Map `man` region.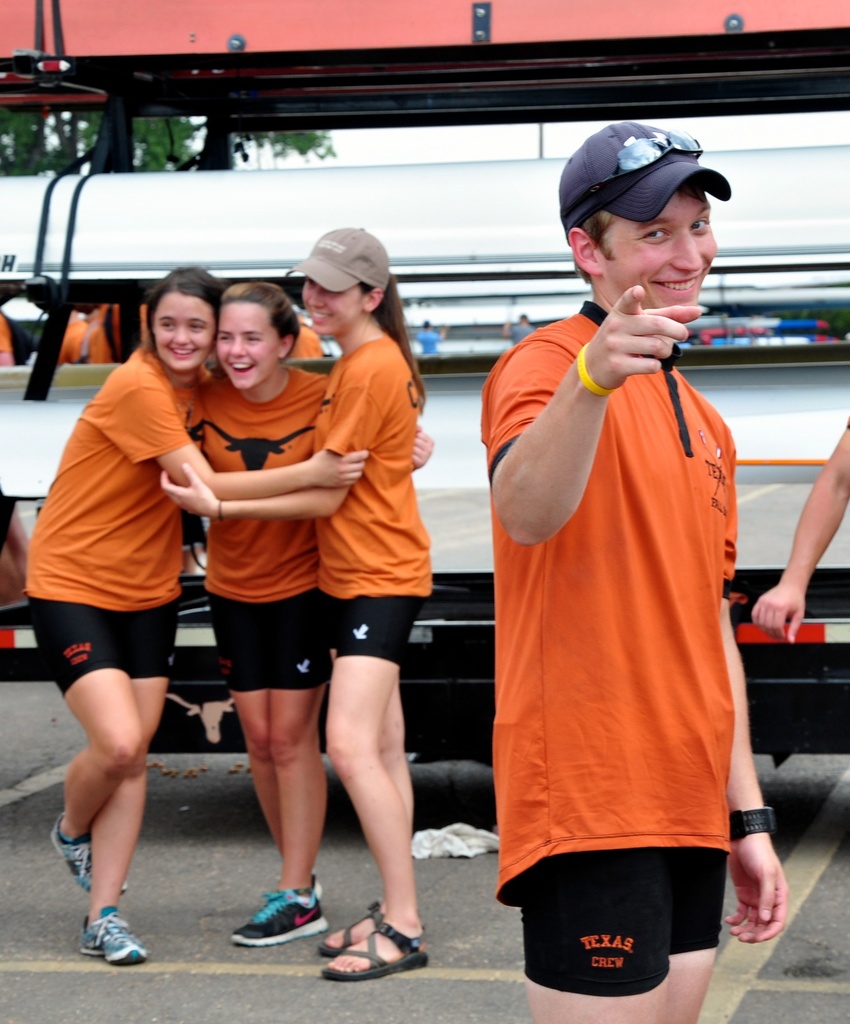
Mapped to [x1=470, y1=127, x2=770, y2=1023].
